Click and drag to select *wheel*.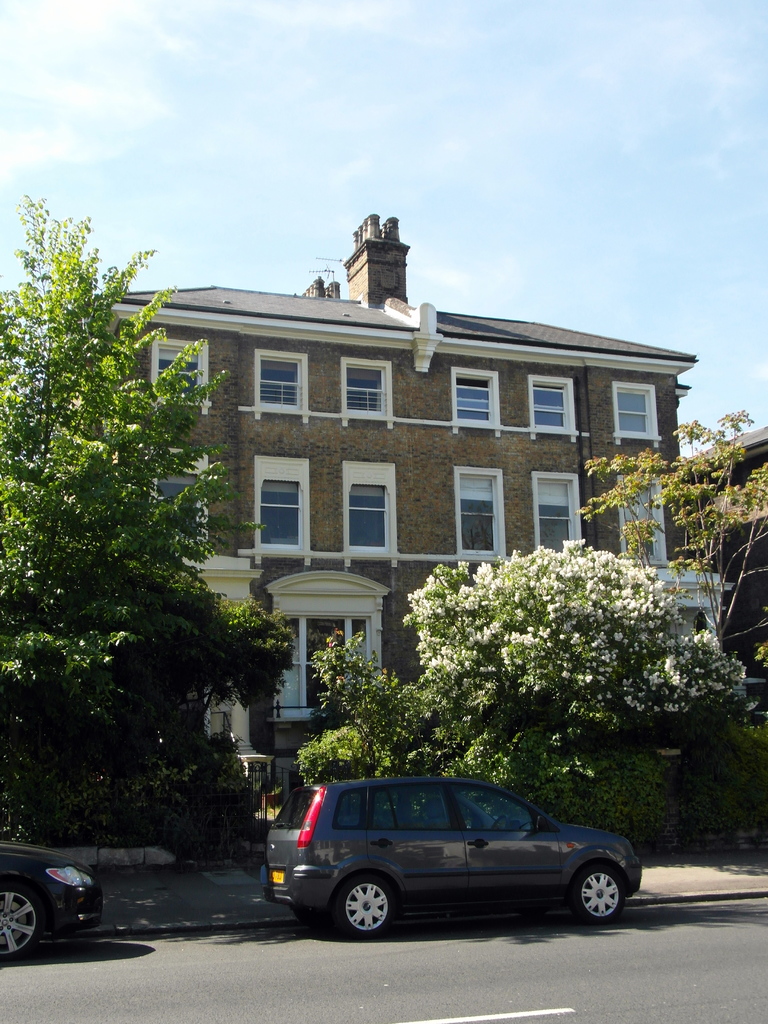
Selection: bbox=[334, 875, 404, 943].
